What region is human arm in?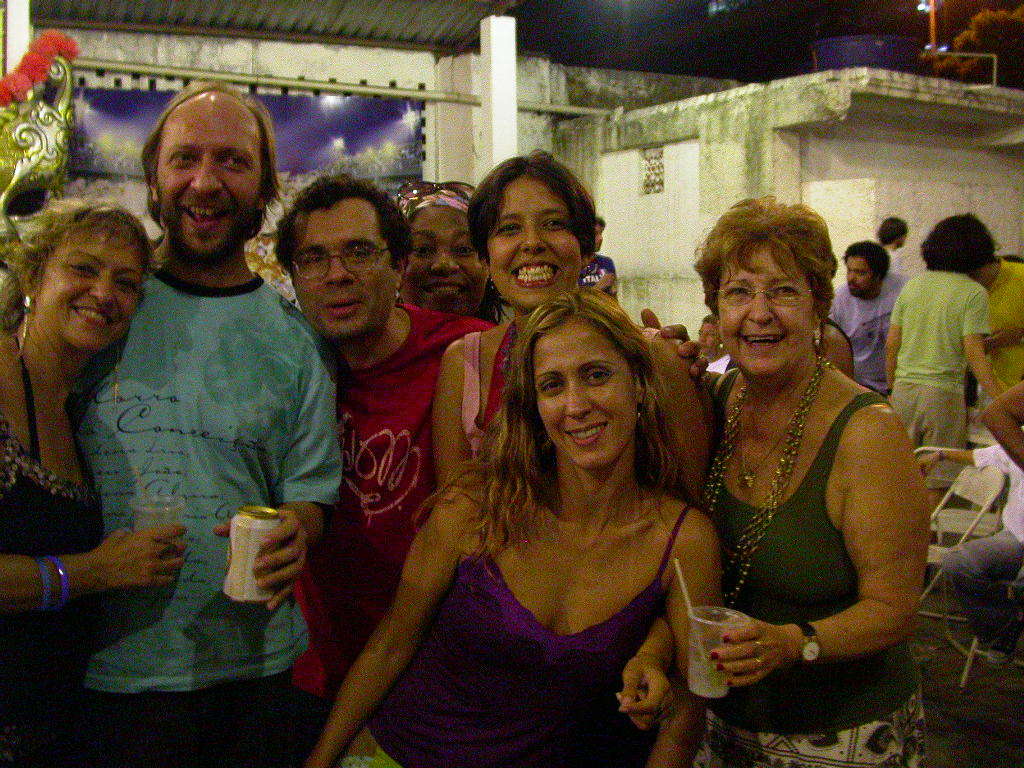
<box>715,396,940,697</box>.
